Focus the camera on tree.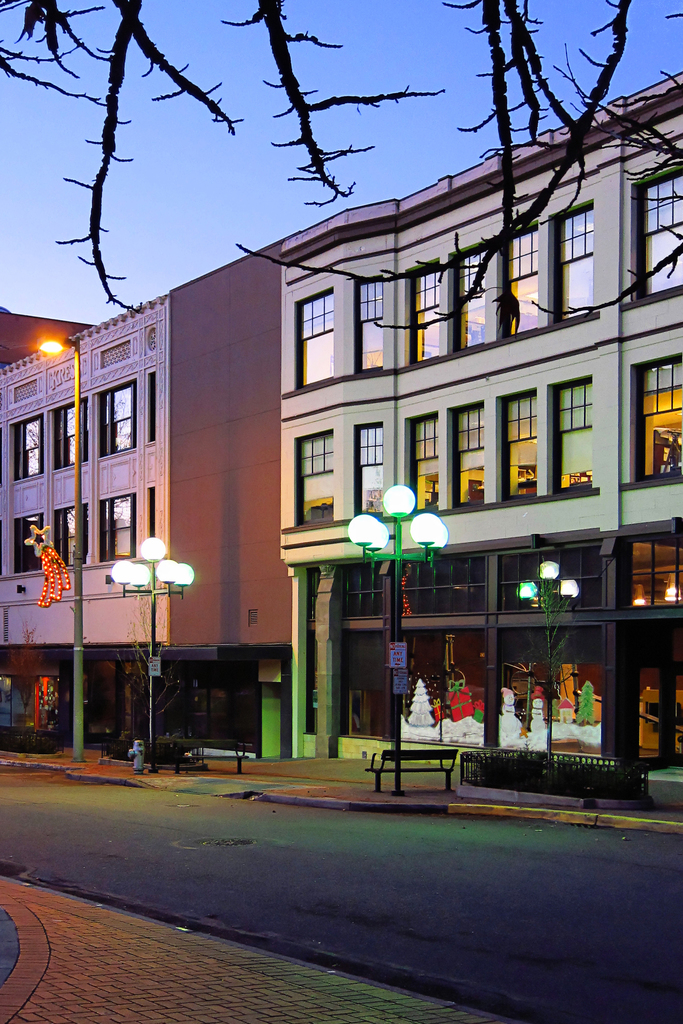
Focus region: crop(110, 579, 185, 747).
